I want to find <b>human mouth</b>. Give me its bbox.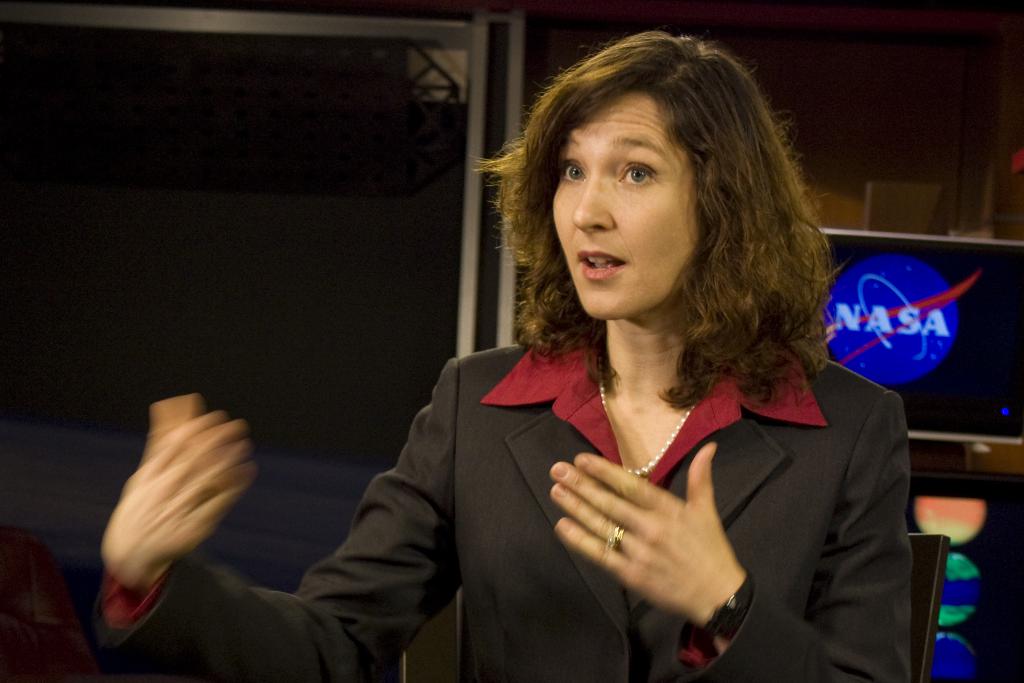
581,251,628,282.
